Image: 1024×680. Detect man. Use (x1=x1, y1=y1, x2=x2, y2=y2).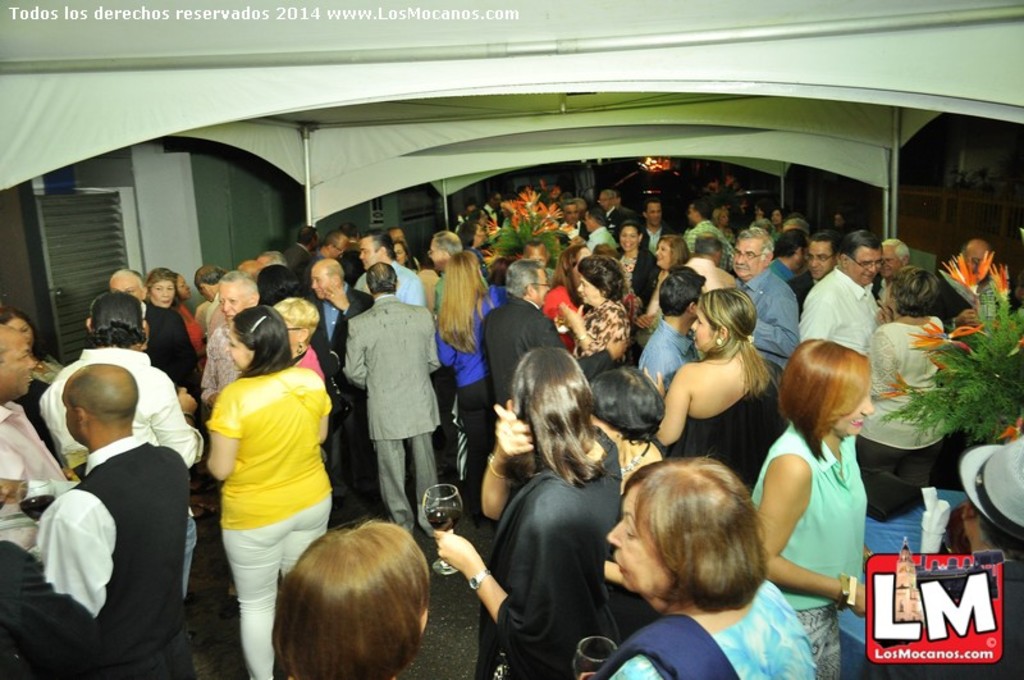
(x1=481, y1=192, x2=504, y2=223).
